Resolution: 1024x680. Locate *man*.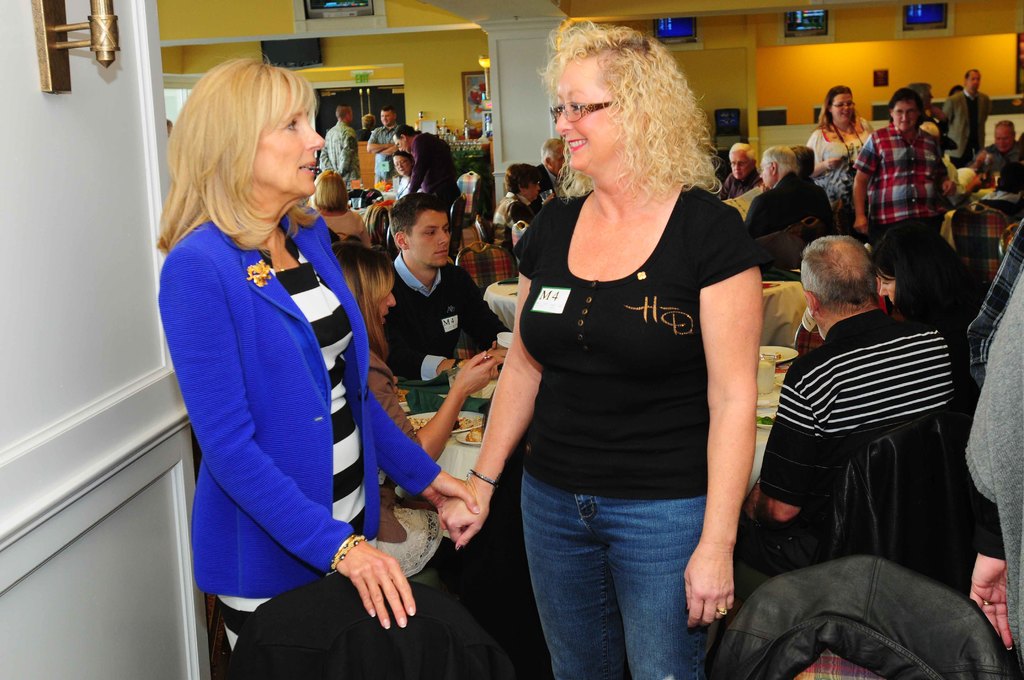
<box>964,216,1023,391</box>.
